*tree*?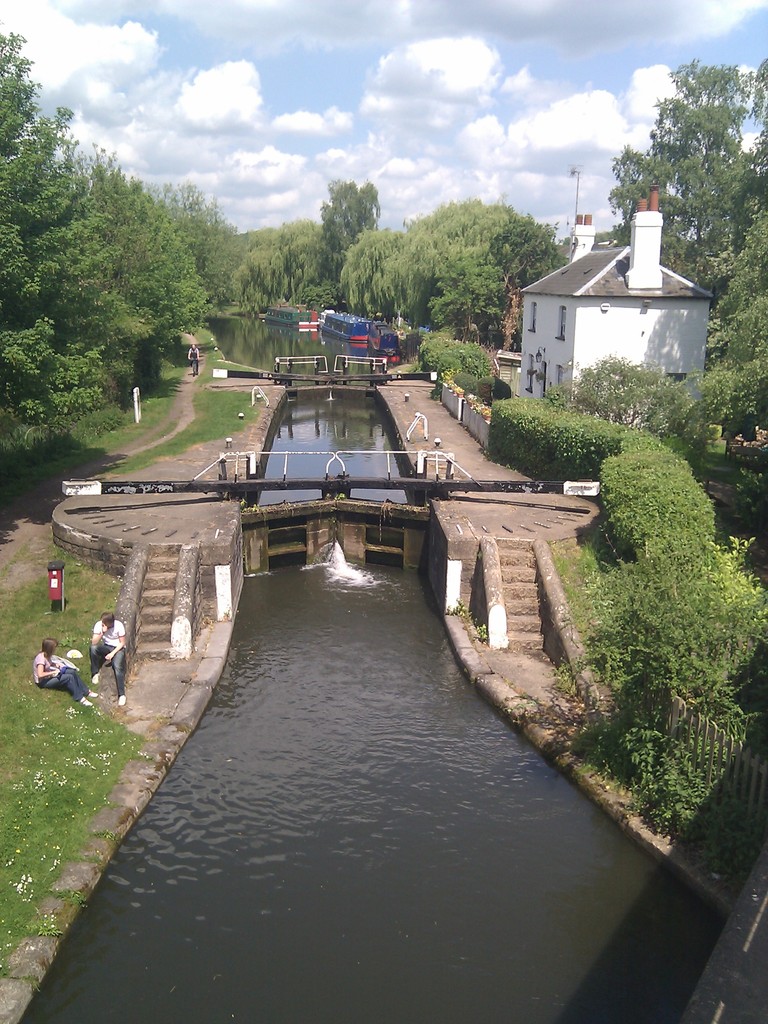
bbox=(419, 326, 489, 397)
